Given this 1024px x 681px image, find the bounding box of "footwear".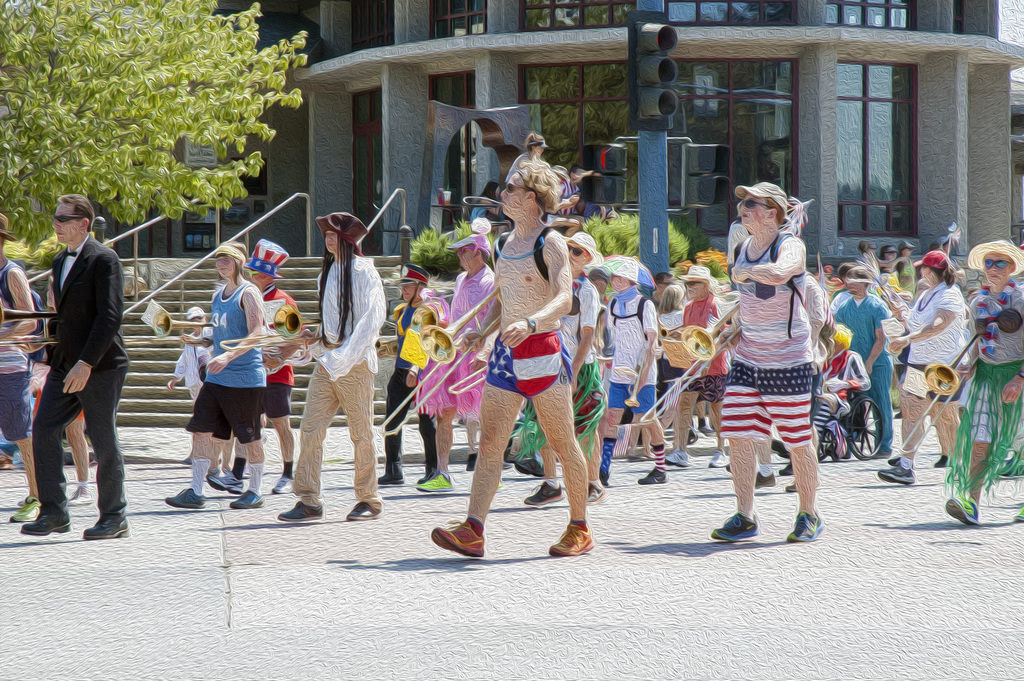
box(700, 422, 715, 437).
